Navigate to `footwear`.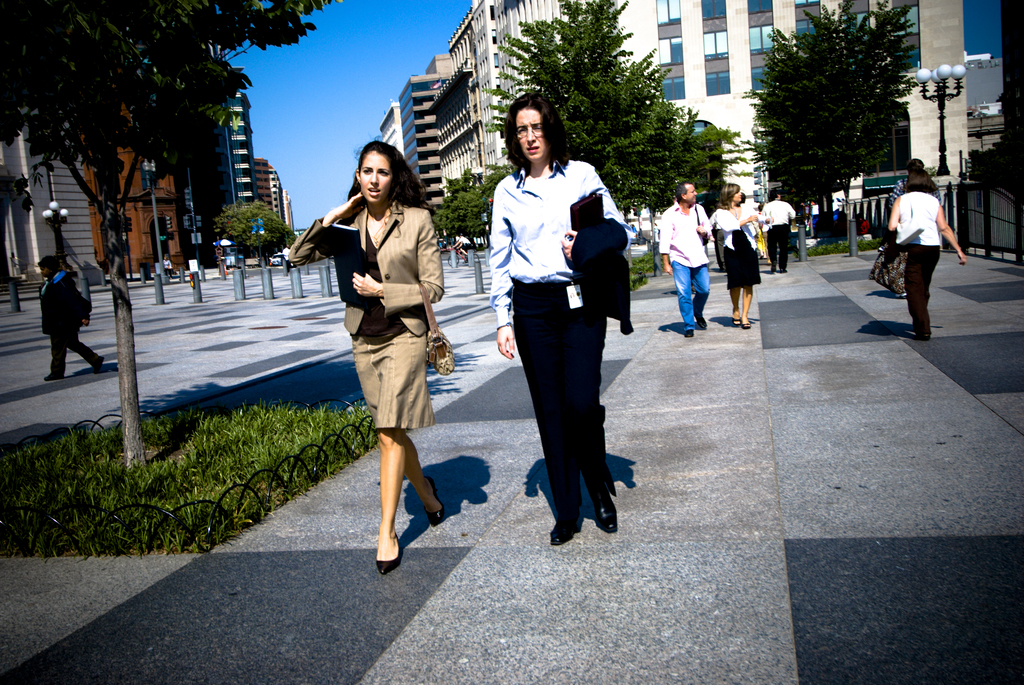
Navigation target: 374/530/404/572.
